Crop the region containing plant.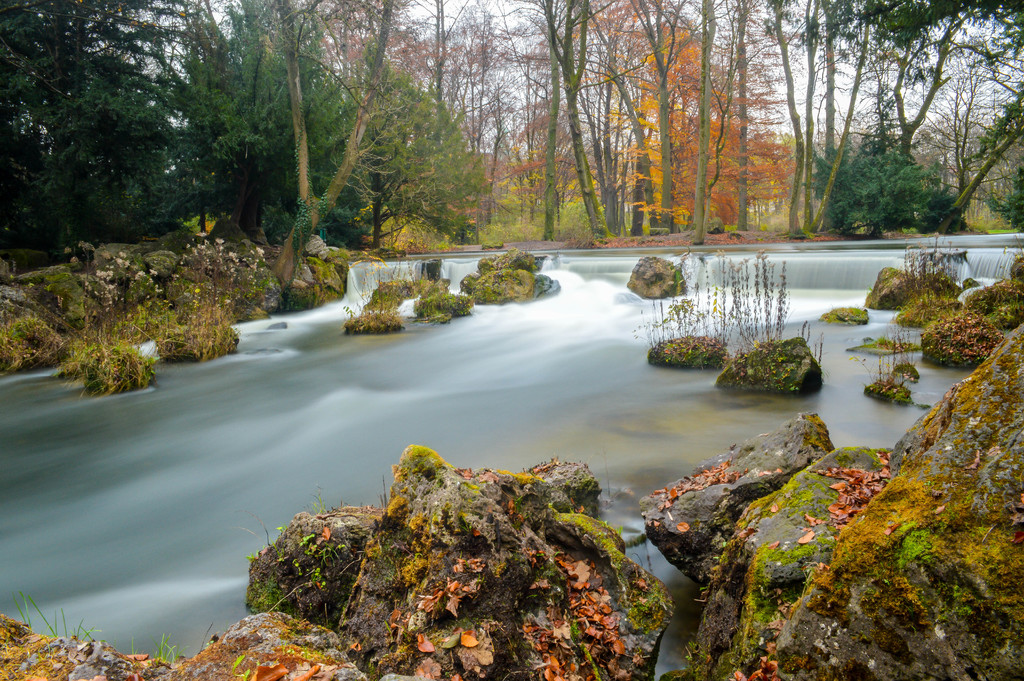
Crop region: box=[14, 593, 101, 643].
